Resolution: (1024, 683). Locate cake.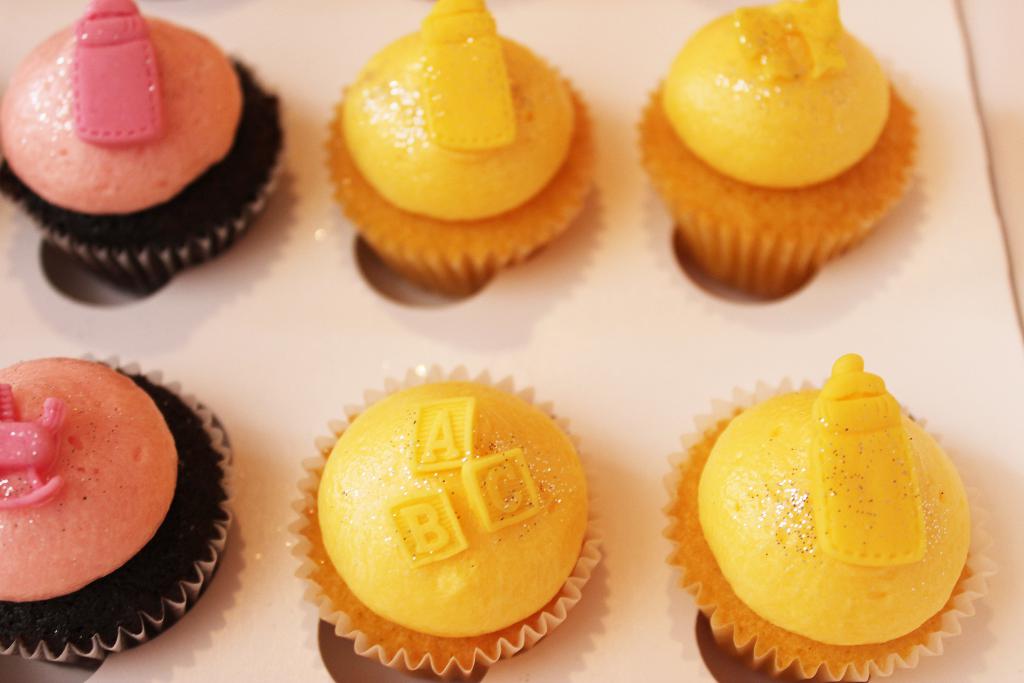
select_region(273, 358, 612, 682).
